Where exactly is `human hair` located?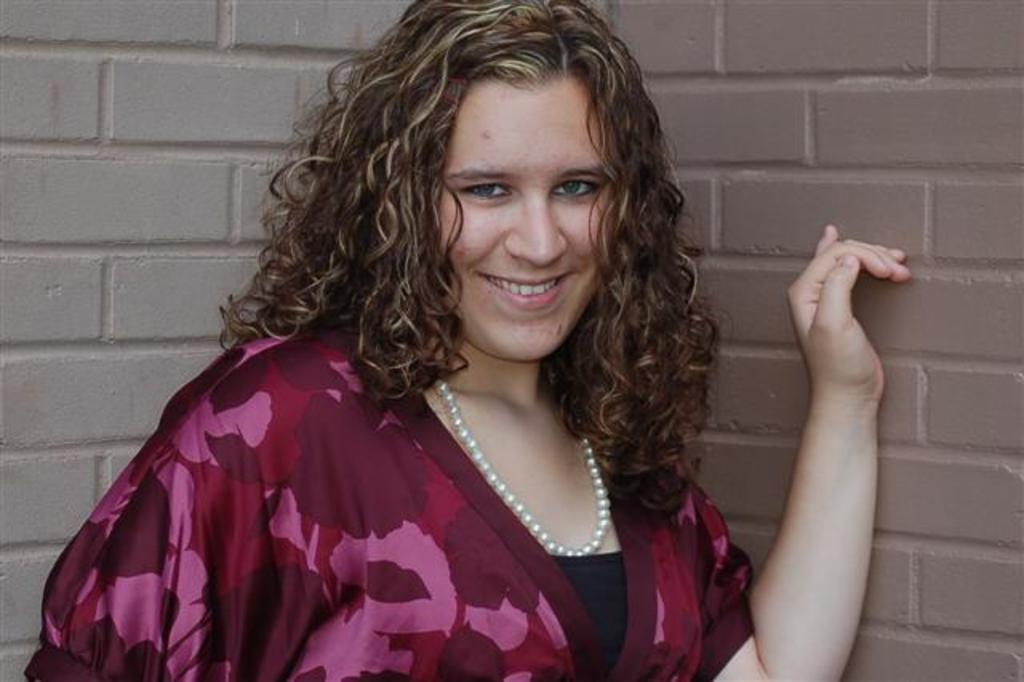
Its bounding box is Rect(355, 13, 709, 495).
